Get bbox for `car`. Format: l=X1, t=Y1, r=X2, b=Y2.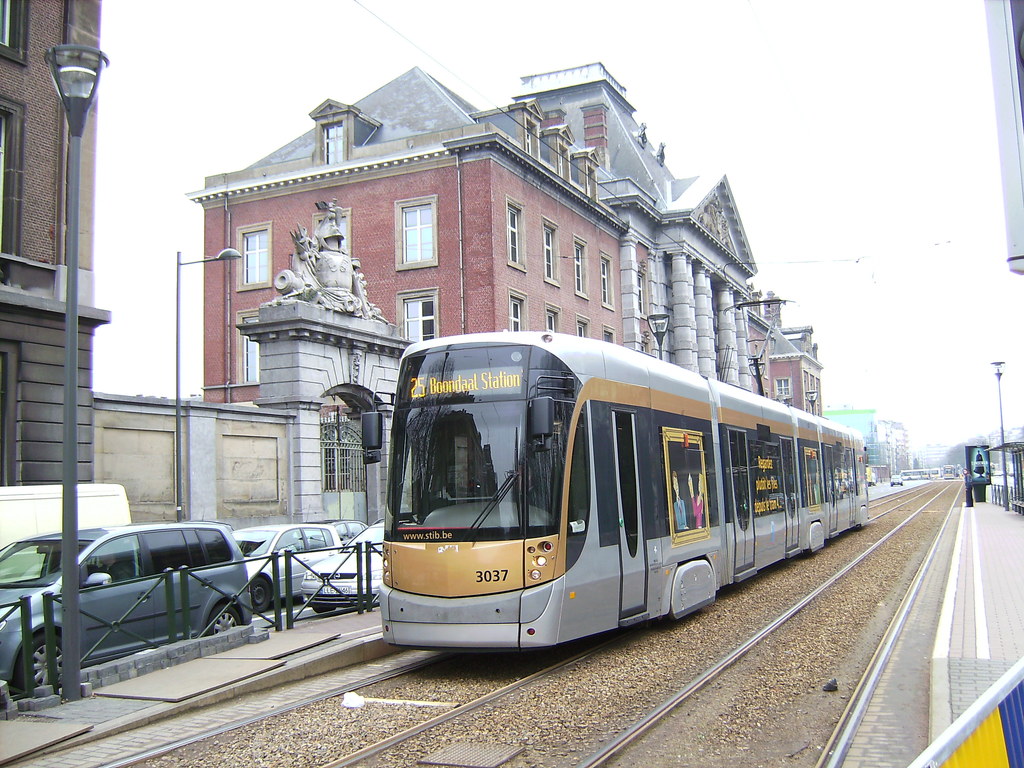
l=227, t=523, r=343, b=610.
